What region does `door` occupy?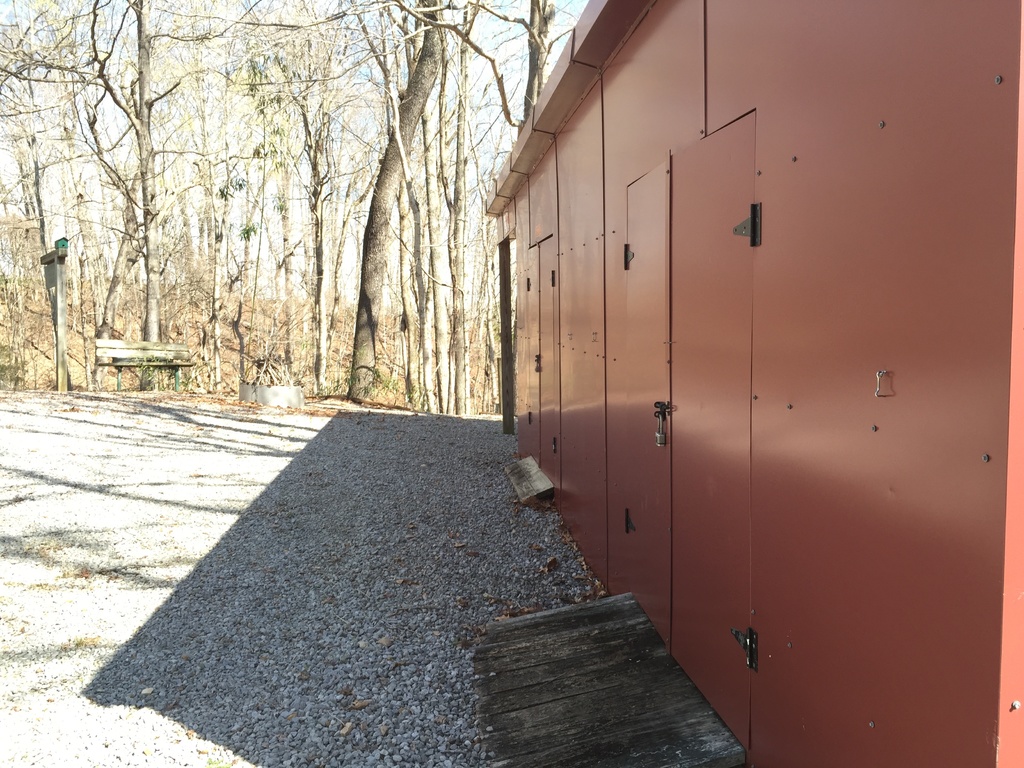
x1=516 y1=234 x2=555 y2=476.
